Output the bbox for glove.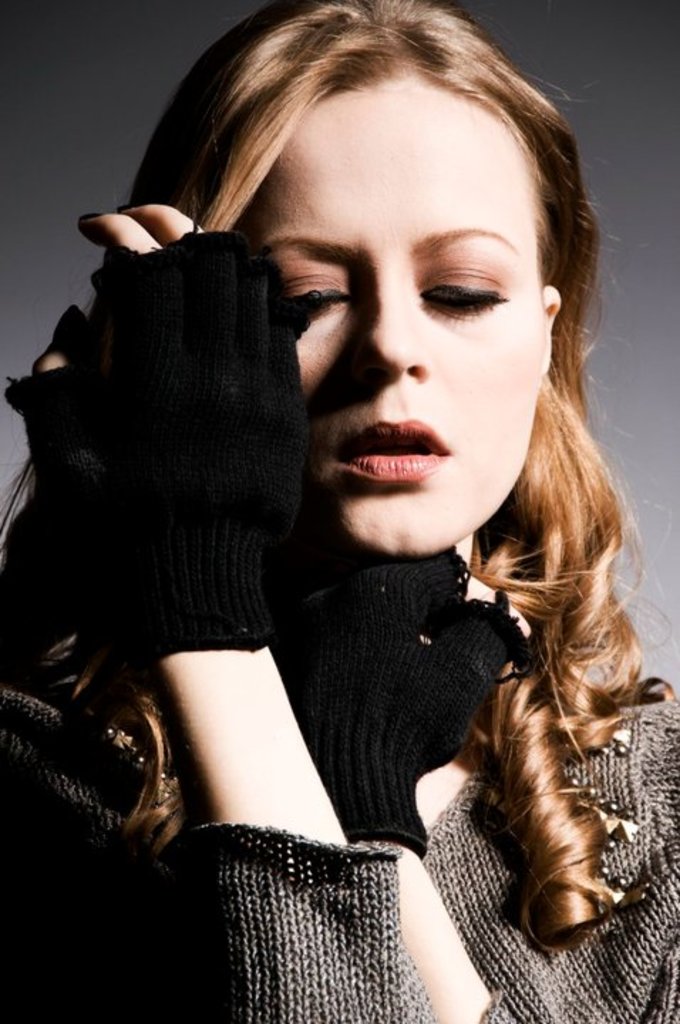
(left=265, top=545, right=532, bottom=849).
